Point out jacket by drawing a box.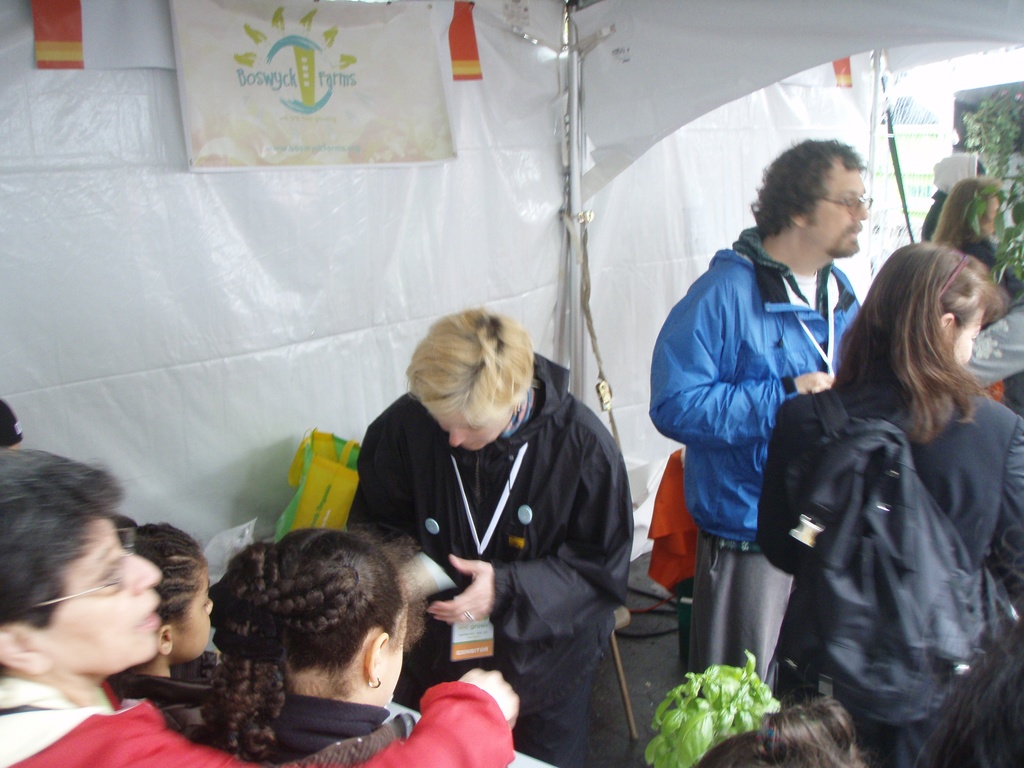
bbox=(336, 353, 632, 719).
